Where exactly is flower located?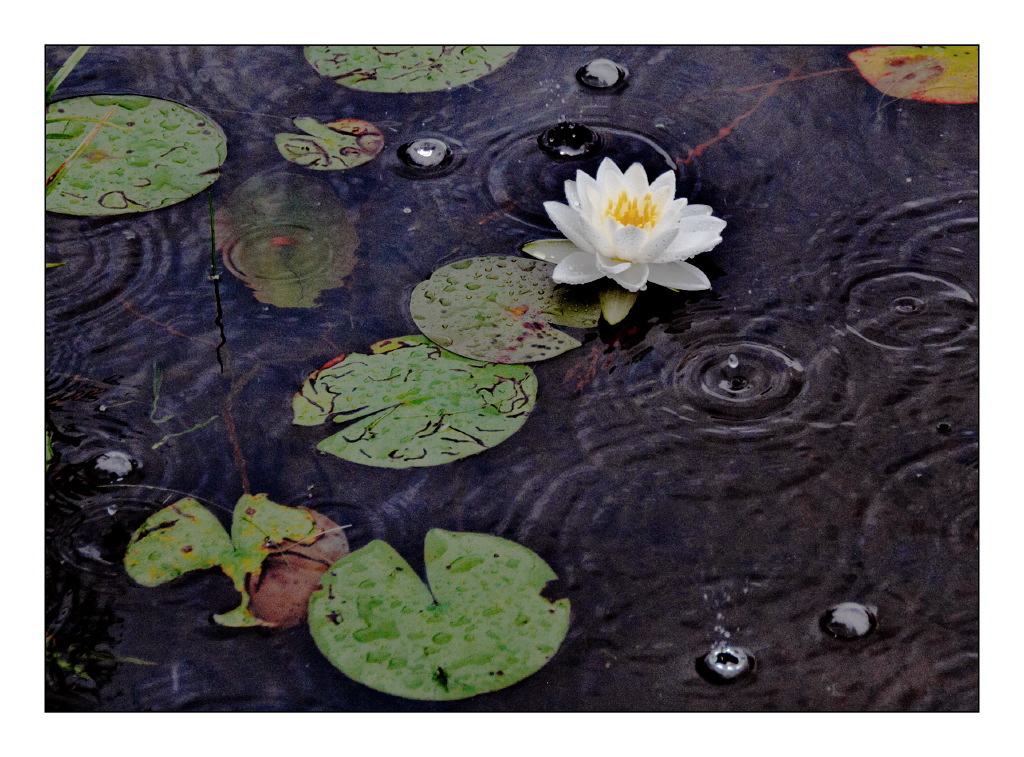
Its bounding box is <region>535, 144, 715, 296</region>.
